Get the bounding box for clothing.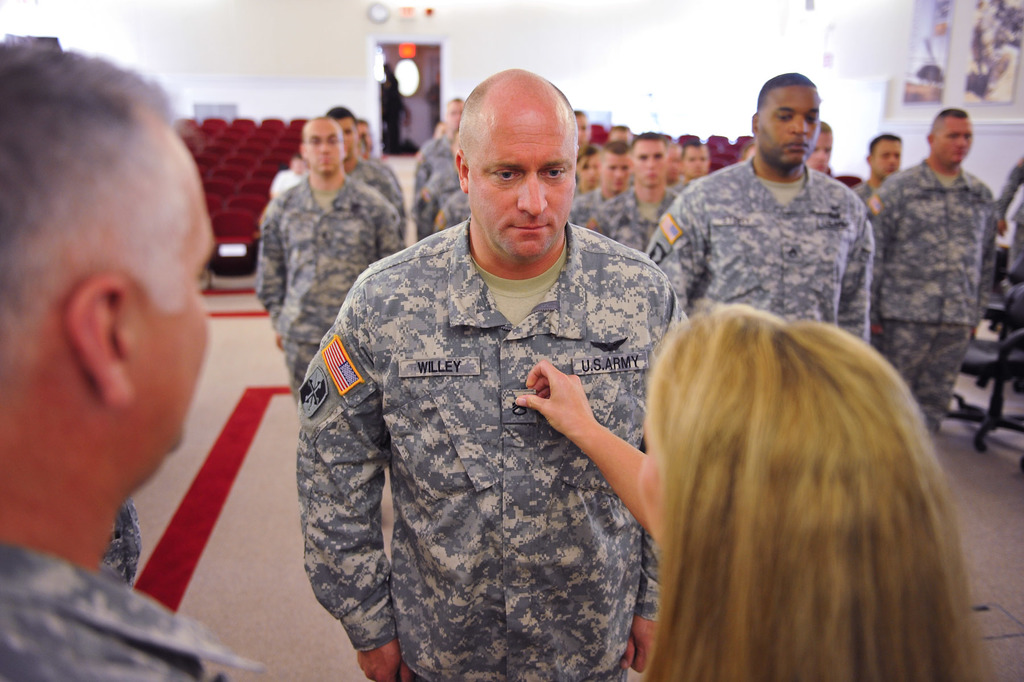
(0,542,268,681).
